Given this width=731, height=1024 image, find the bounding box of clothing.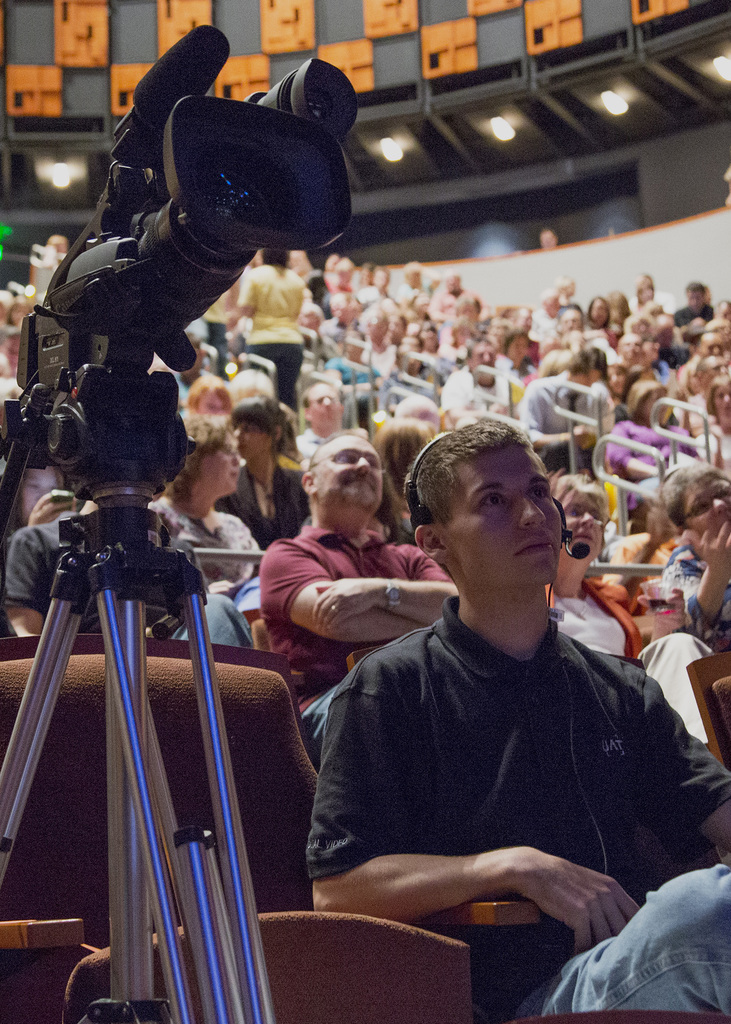
BBox(141, 495, 262, 648).
